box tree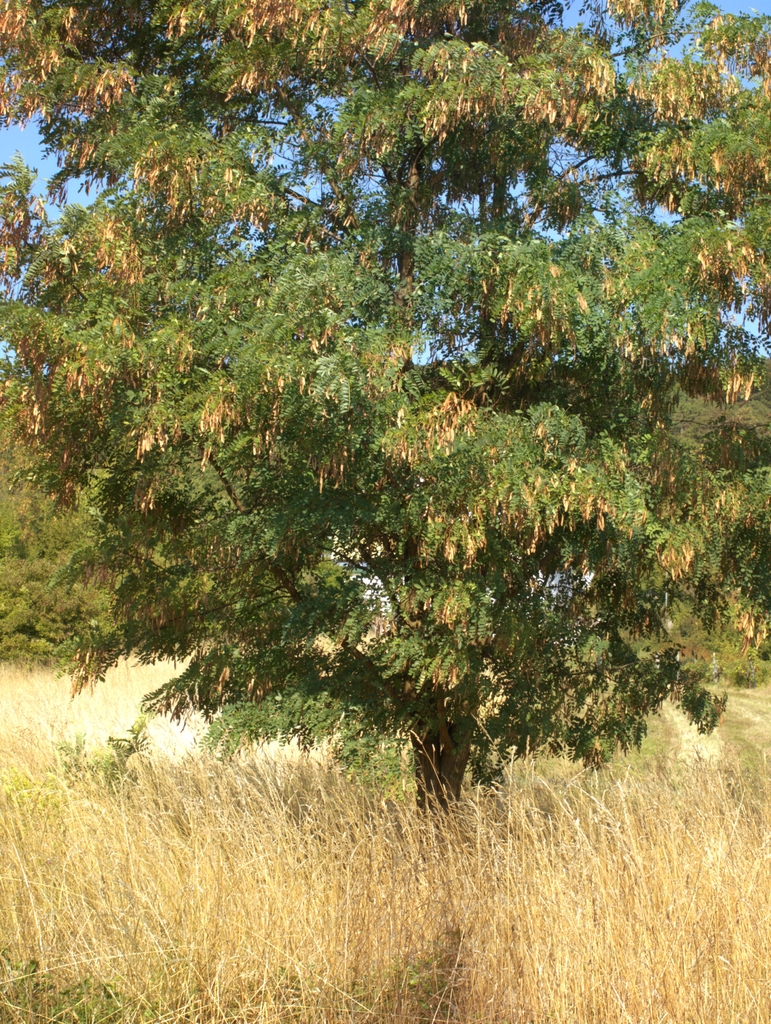
0, 0, 770, 813
